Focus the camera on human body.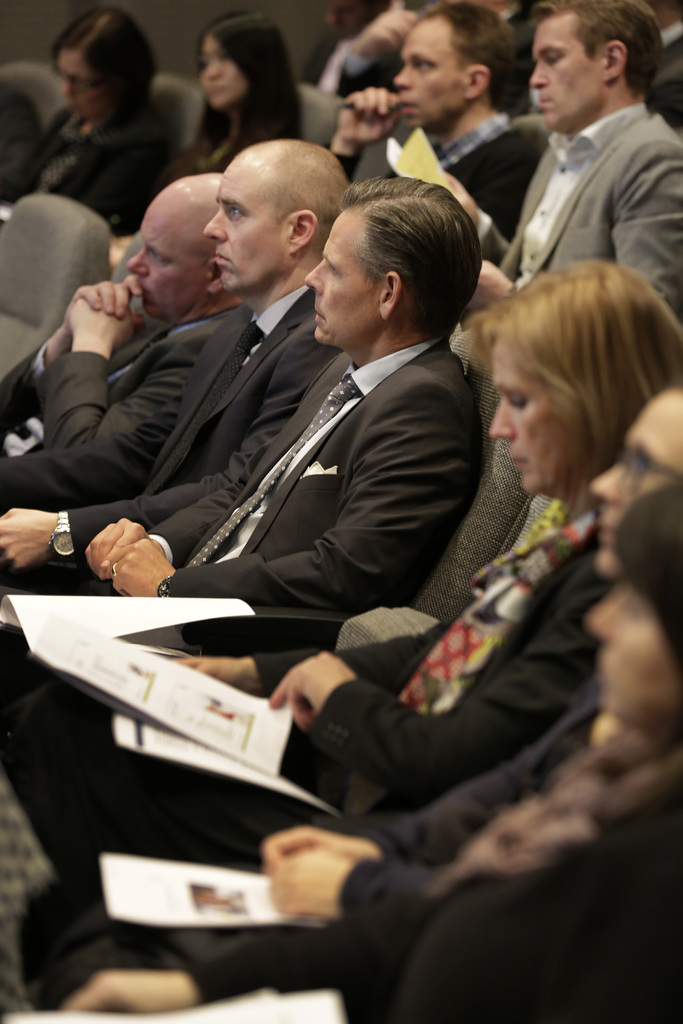
Focus region: x1=318 y1=0 x2=434 y2=94.
